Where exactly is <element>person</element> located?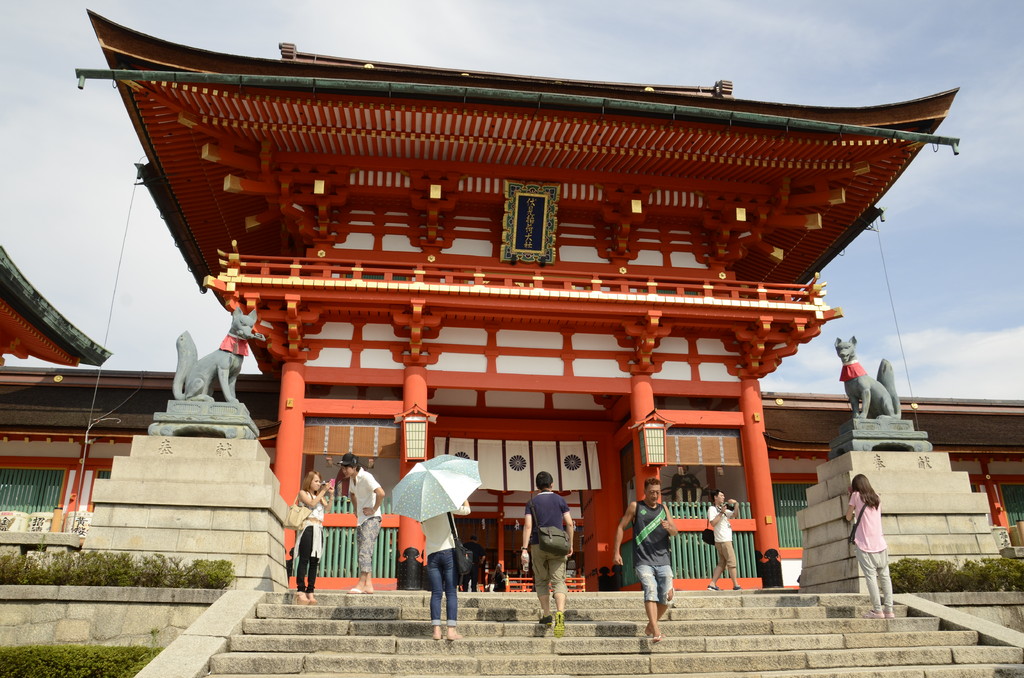
Its bounding box is <bbox>417, 501, 474, 636</bbox>.
